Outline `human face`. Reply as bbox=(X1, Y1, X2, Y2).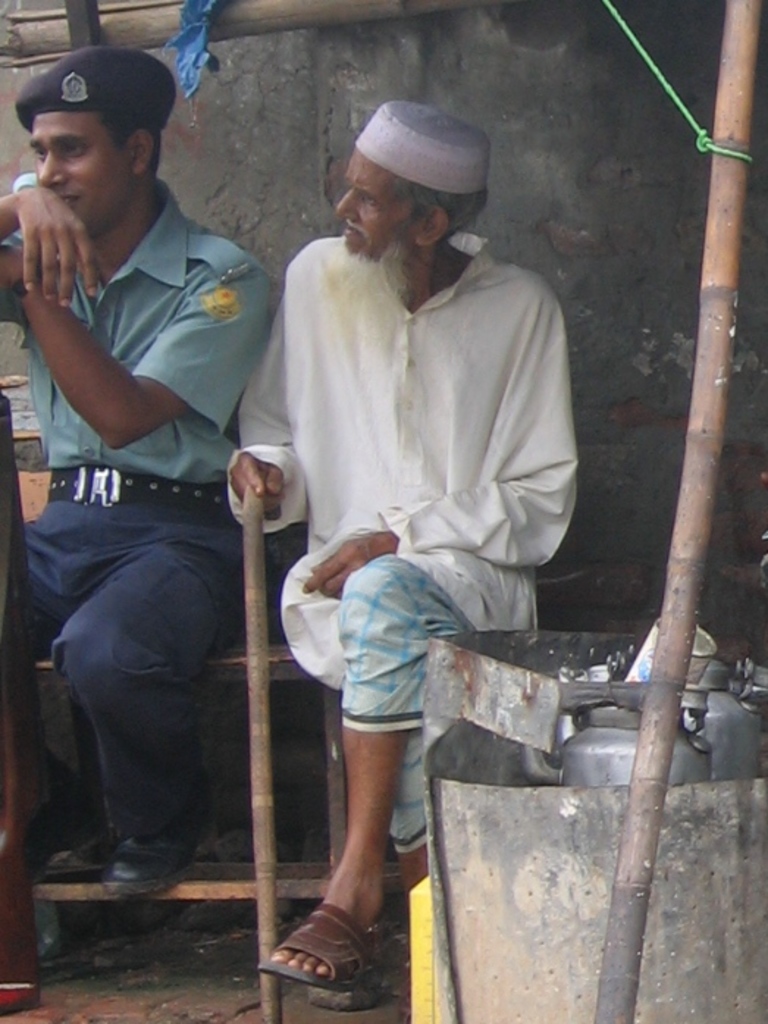
bbox=(335, 147, 407, 256).
